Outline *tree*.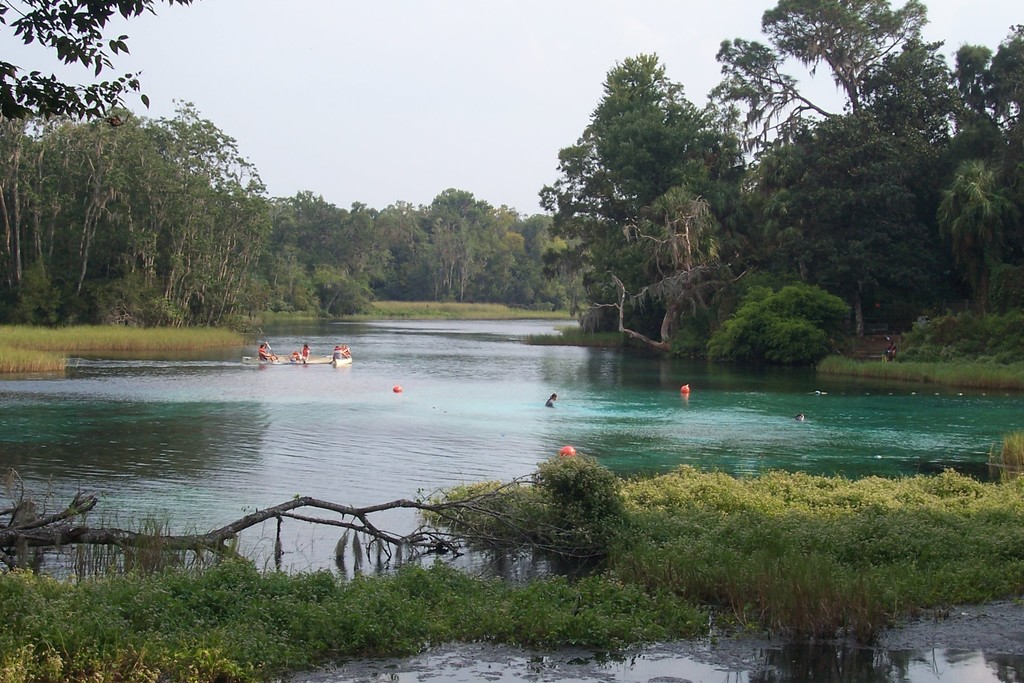
Outline: BBox(707, 0, 931, 151).
